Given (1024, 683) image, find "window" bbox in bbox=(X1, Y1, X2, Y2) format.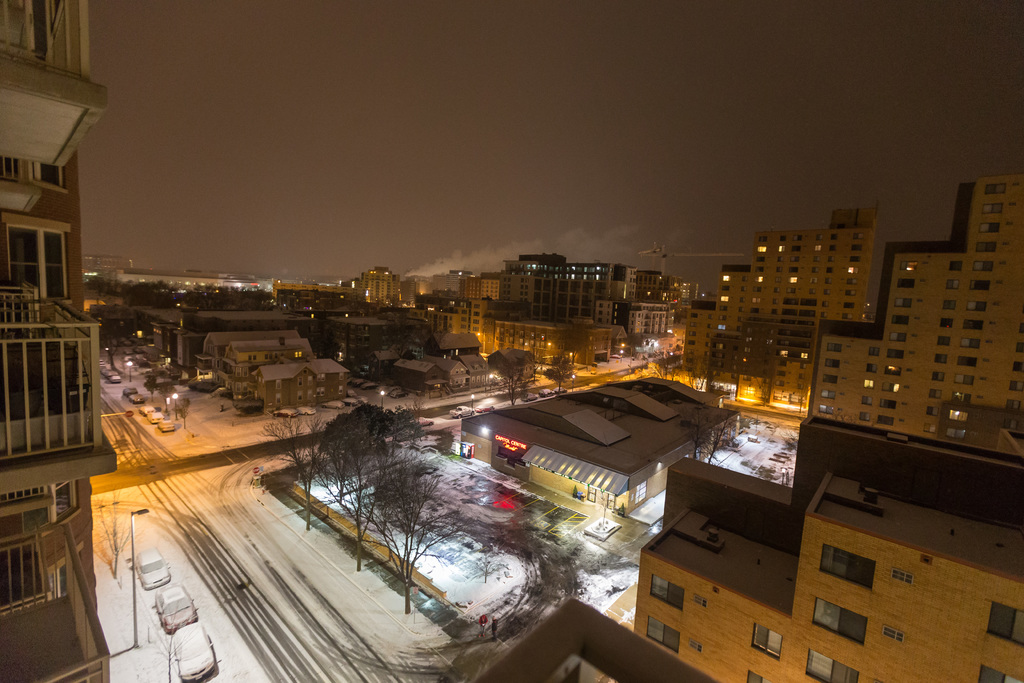
bbox=(0, 328, 97, 457).
